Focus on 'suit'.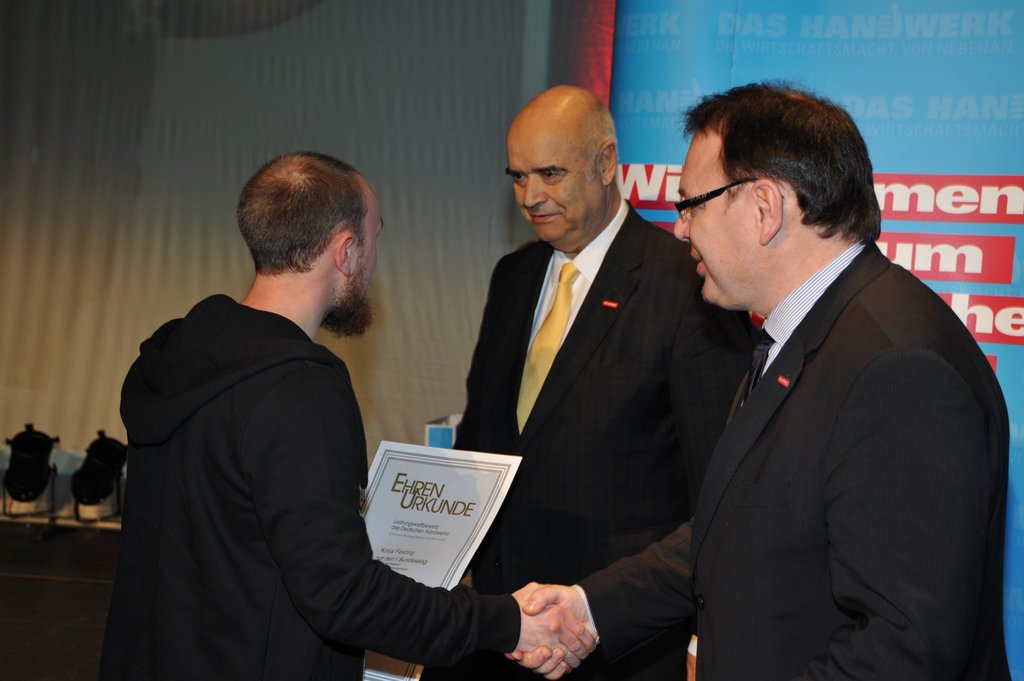
Focused at 447 196 760 680.
